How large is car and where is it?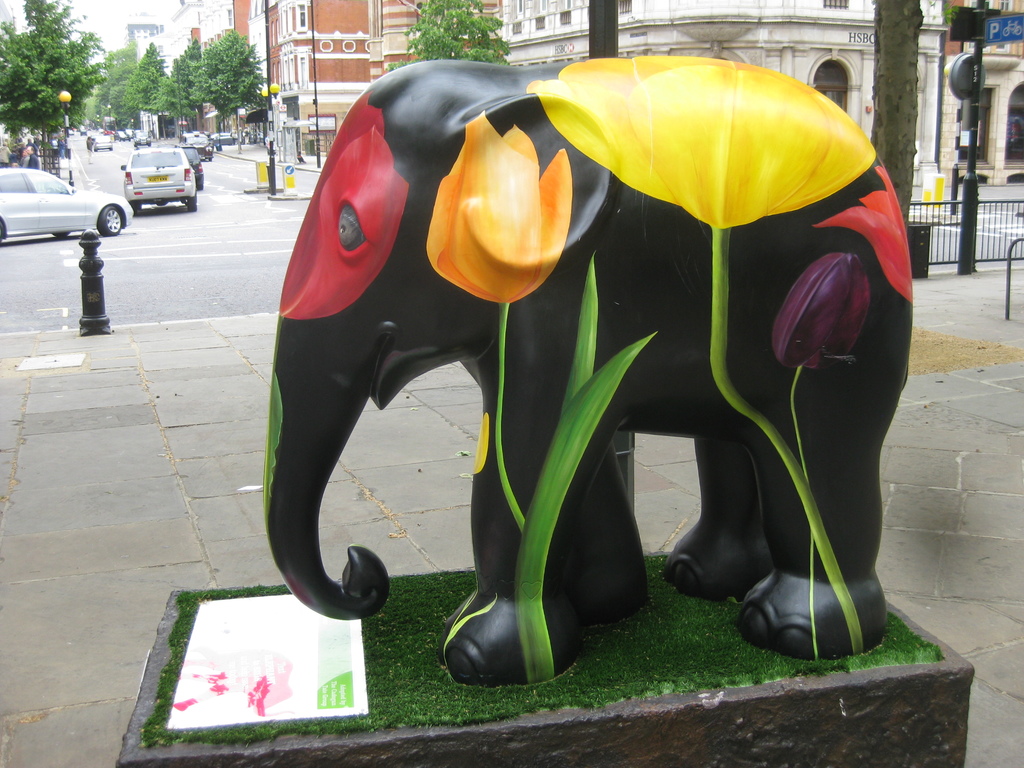
Bounding box: rect(187, 147, 204, 187).
